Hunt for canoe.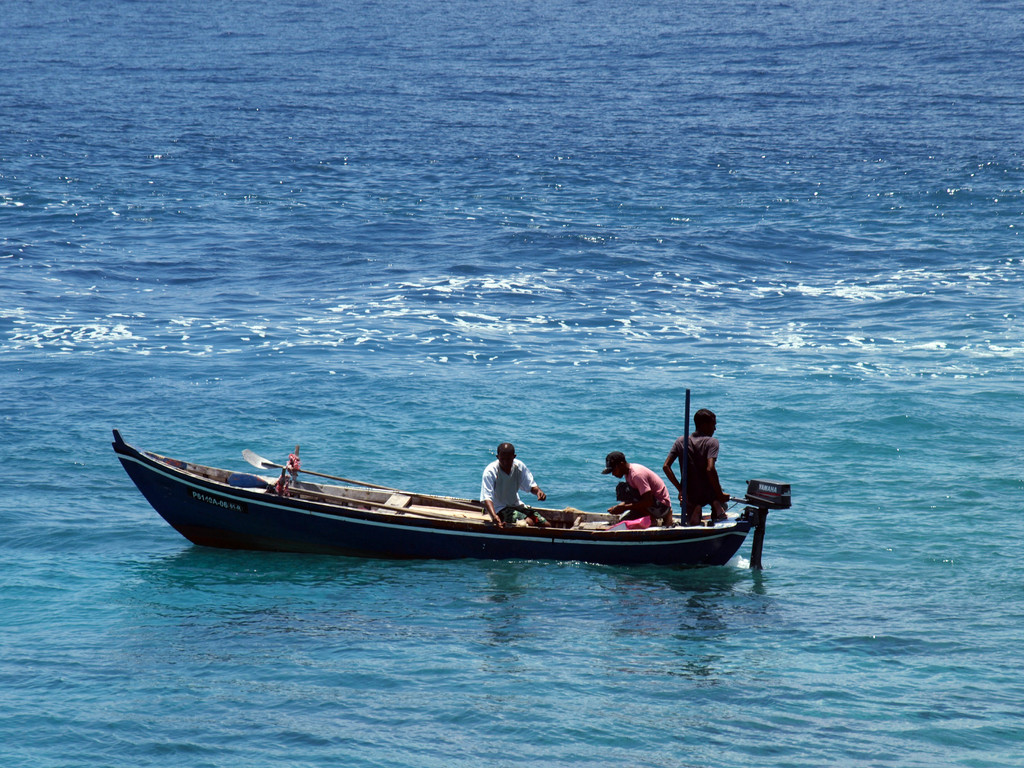
Hunted down at bbox(145, 415, 779, 584).
